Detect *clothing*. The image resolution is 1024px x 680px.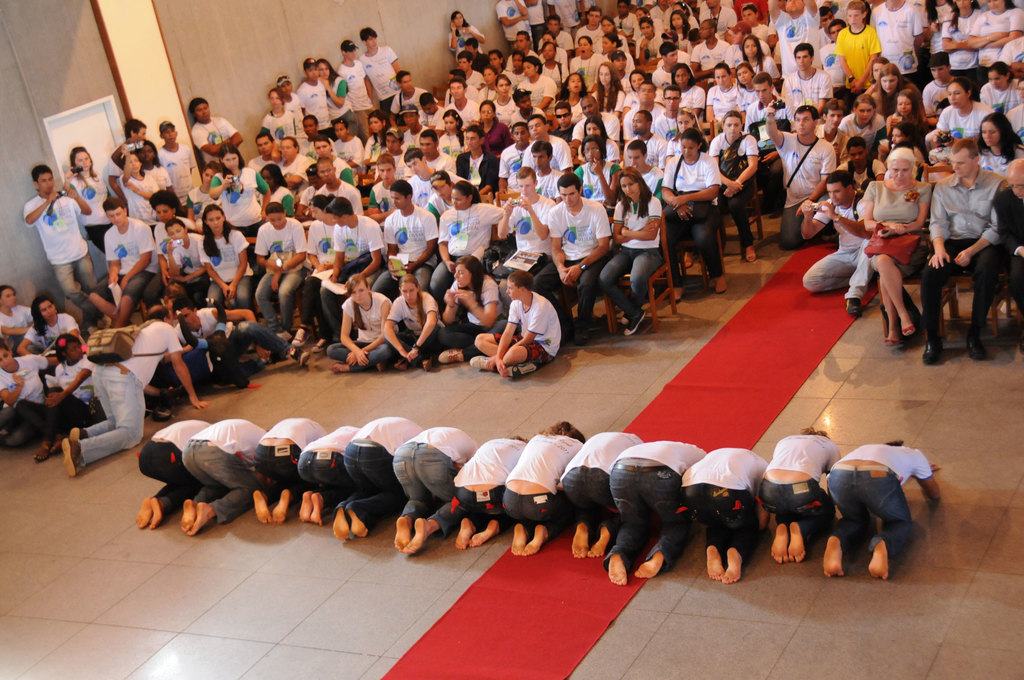
bbox=[503, 432, 580, 539].
